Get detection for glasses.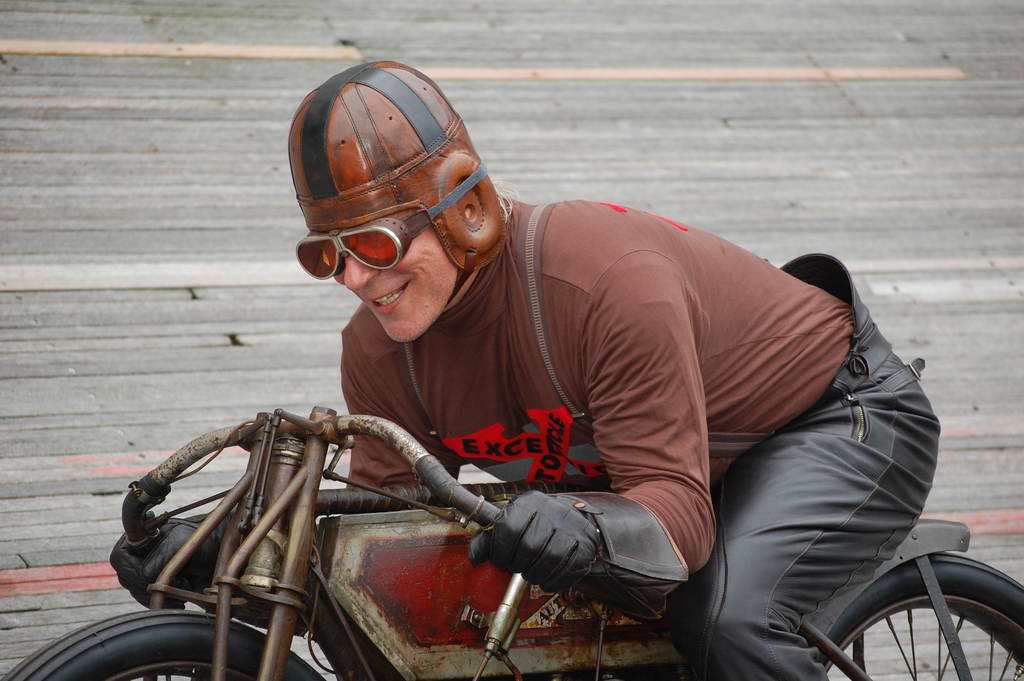
Detection: locate(292, 164, 490, 283).
